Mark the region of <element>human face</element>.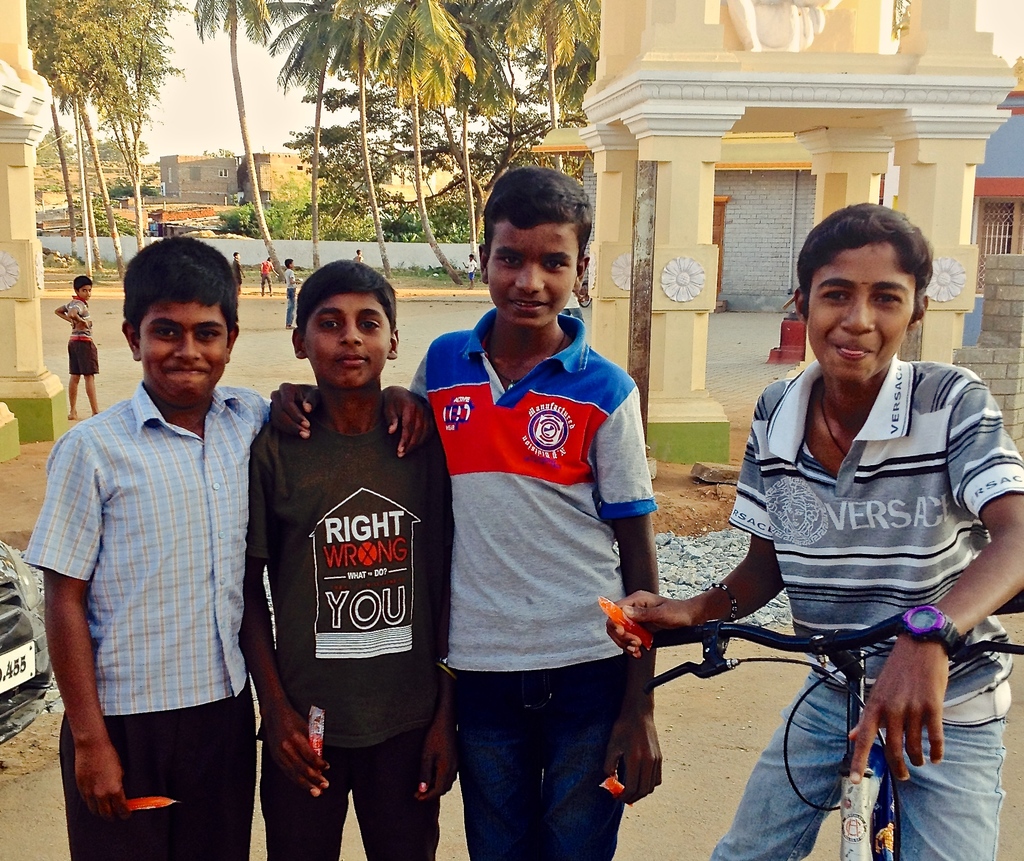
Region: (76, 288, 92, 303).
